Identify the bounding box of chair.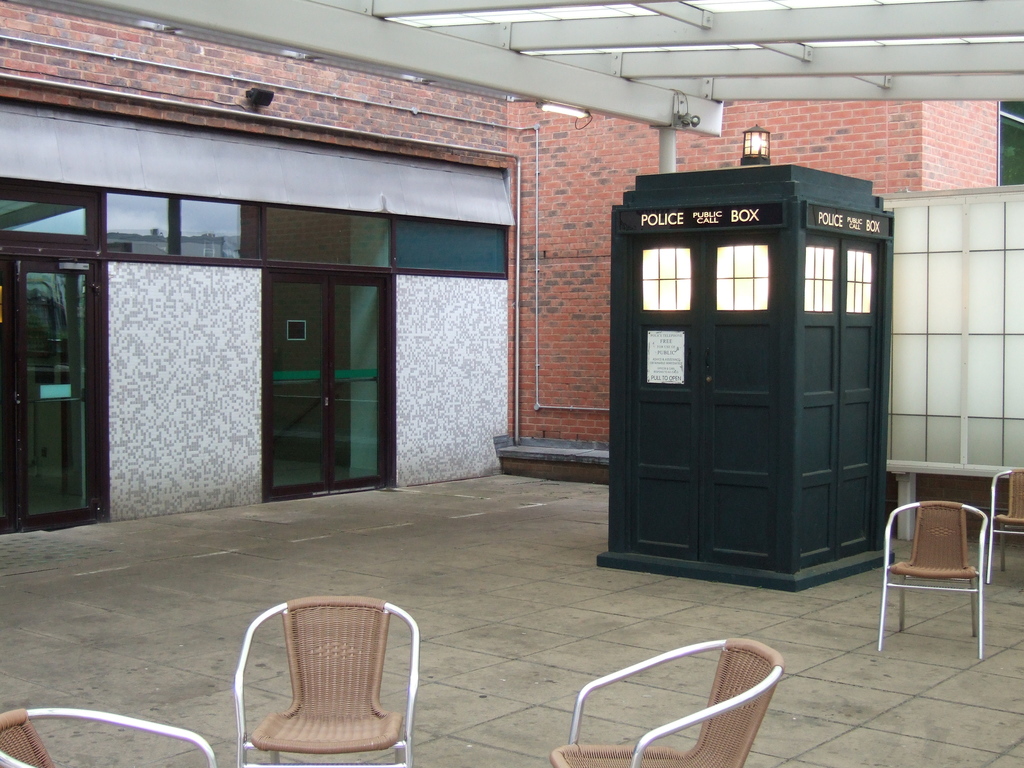
[551, 637, 783, 767].
